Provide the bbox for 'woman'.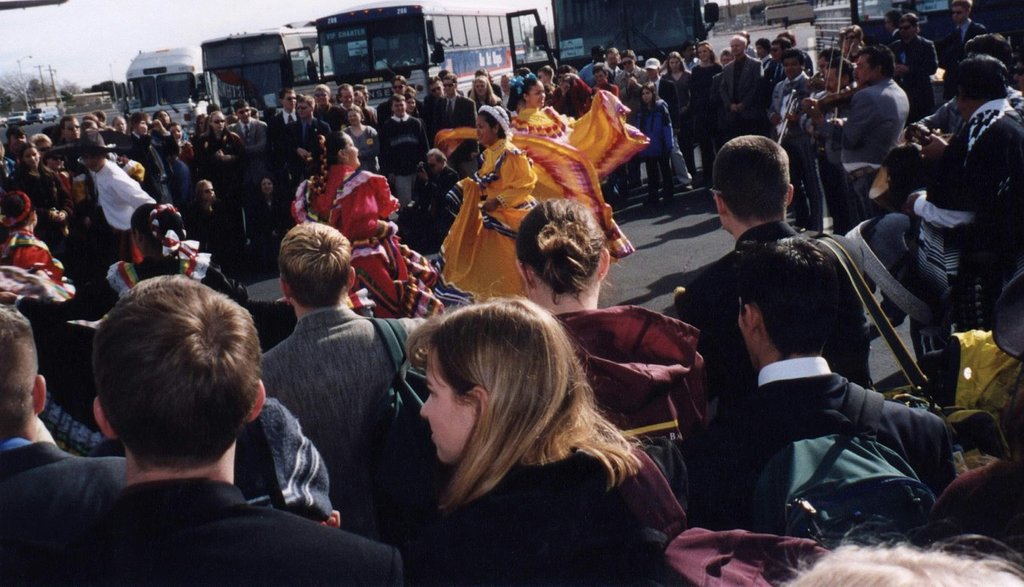
box(405, 89, 420, 121).
